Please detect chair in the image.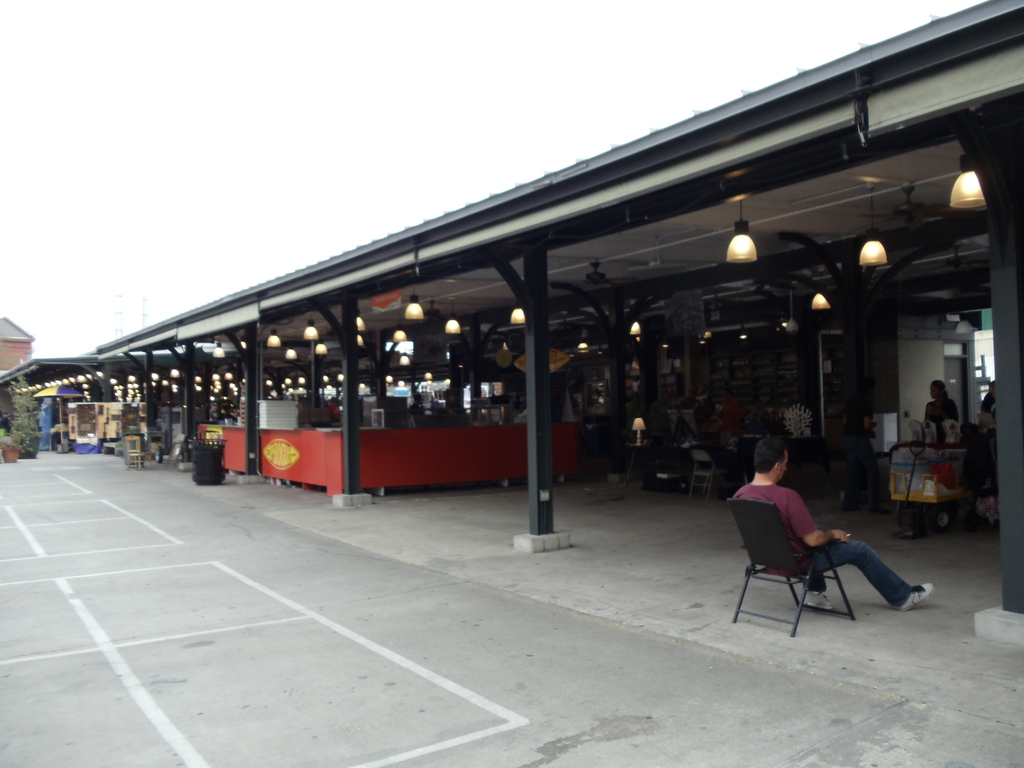
x1=123, y1=433, x2=149, y2=471.
